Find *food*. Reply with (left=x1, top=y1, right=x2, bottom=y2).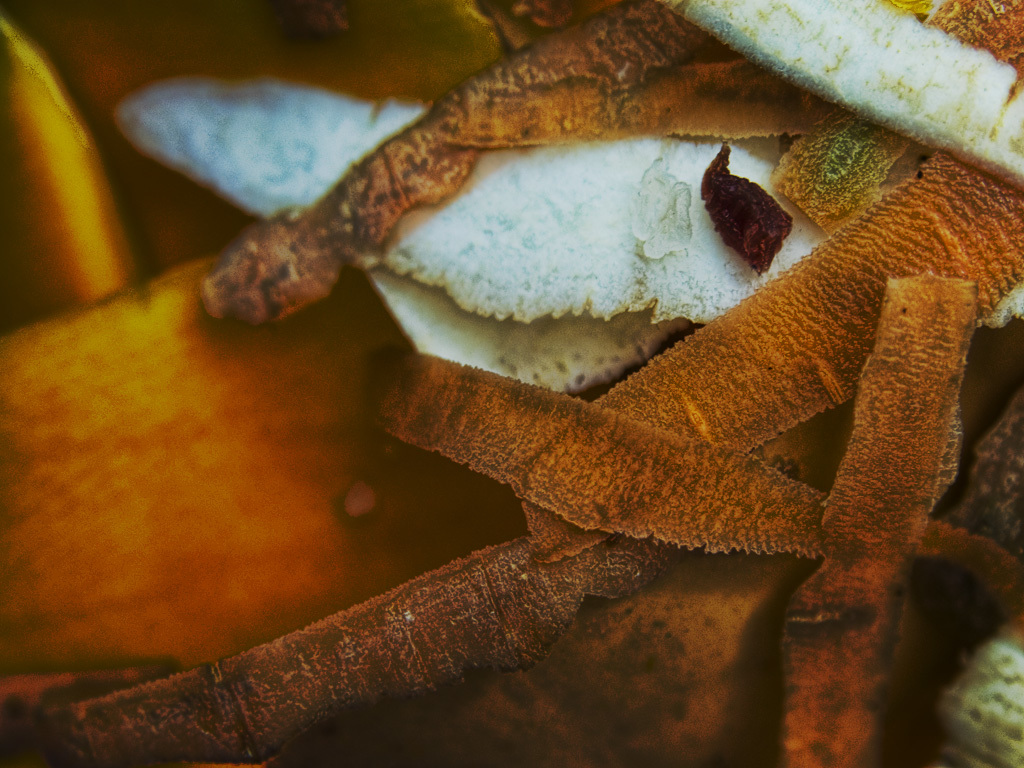
(left=700, top=149, right=796, bottom=257).
